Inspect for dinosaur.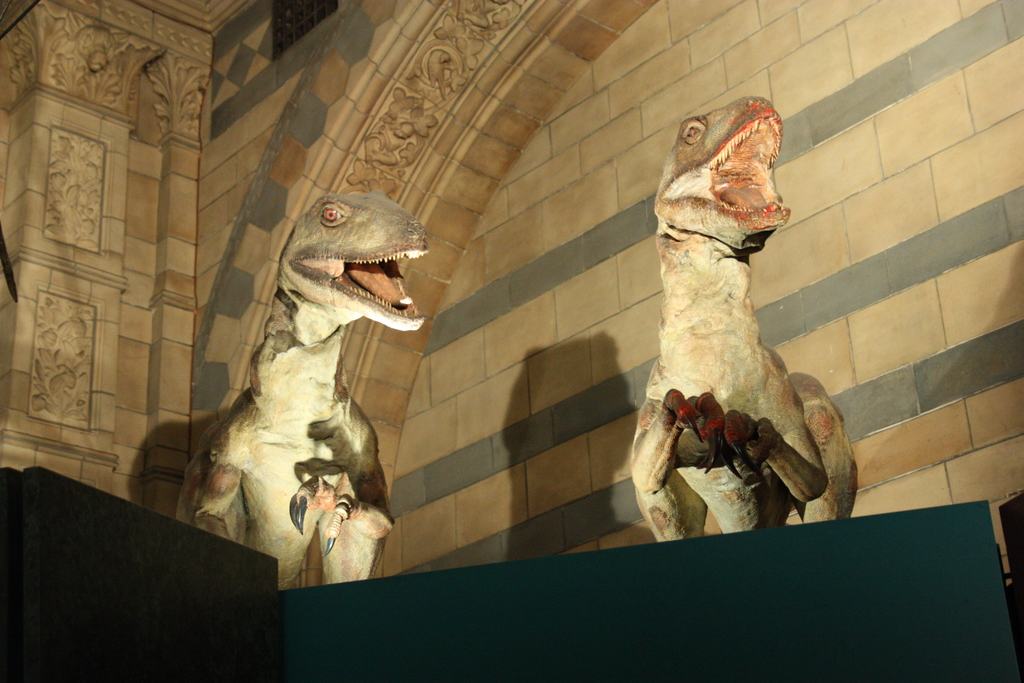
Inspection: [625,92,861,550].
